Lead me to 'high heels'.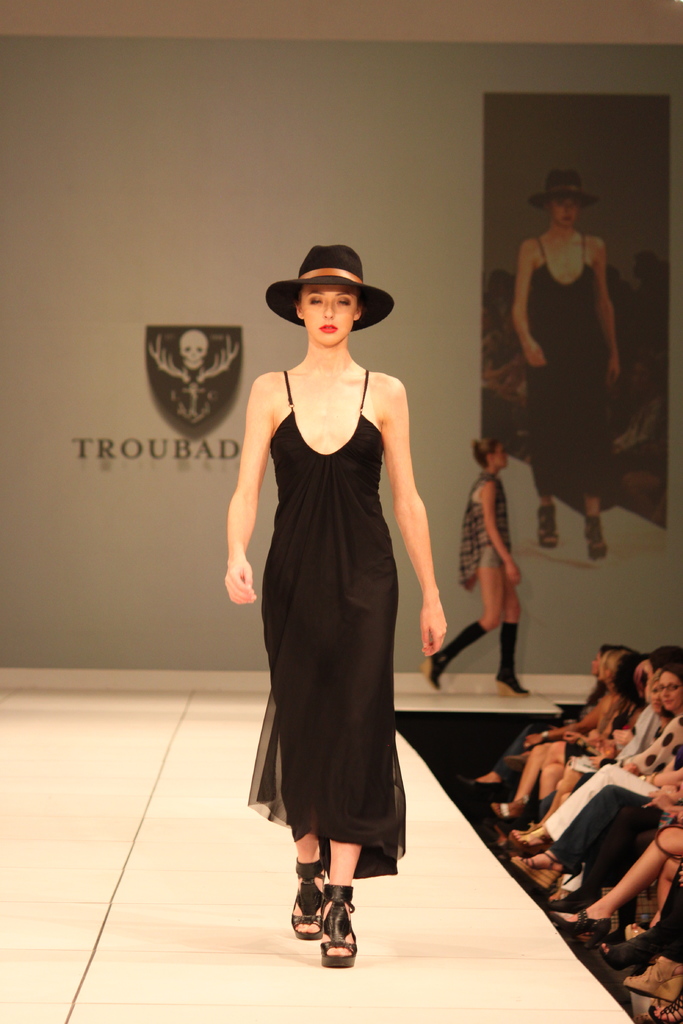
Lead to select_region(553, 905, 611, 945).
